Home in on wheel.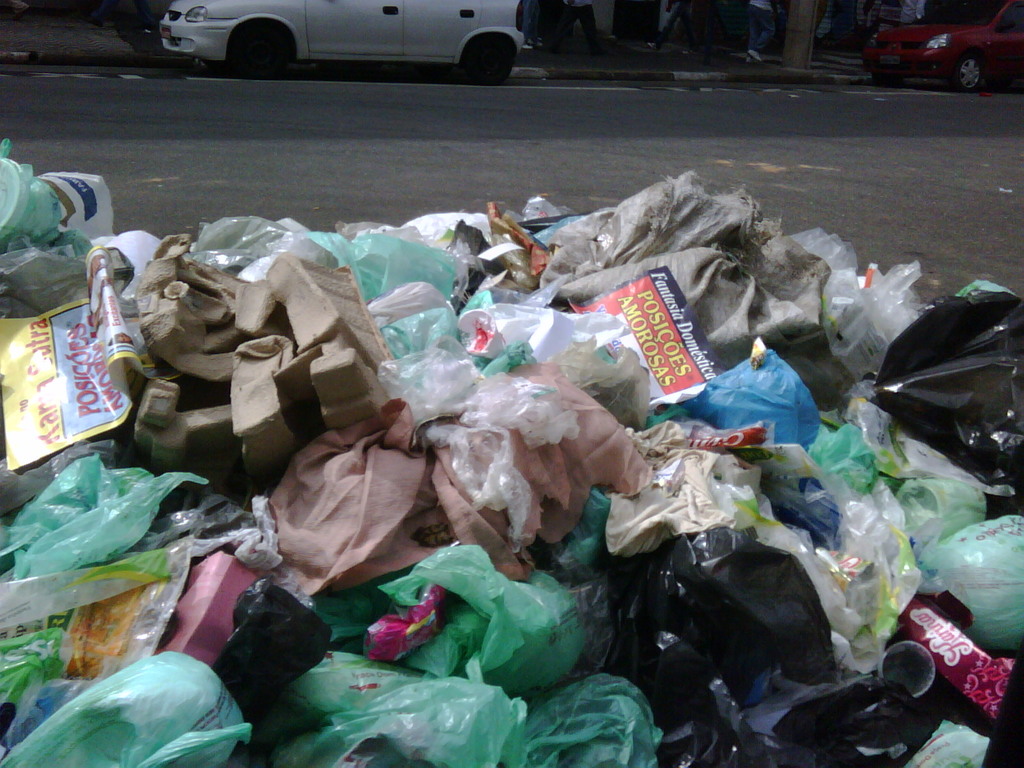
Homed in at [left=950, top=51, right=984, bottom=90].
